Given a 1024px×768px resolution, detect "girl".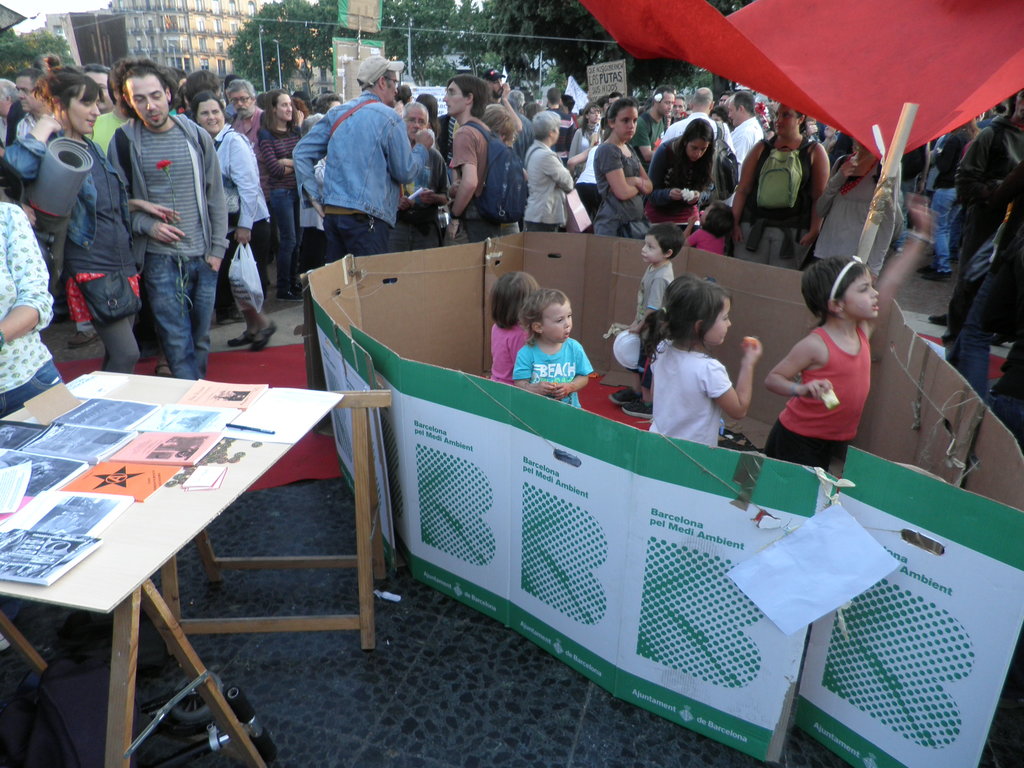
<bbox>642, 116, 713, 238</bbox>.
